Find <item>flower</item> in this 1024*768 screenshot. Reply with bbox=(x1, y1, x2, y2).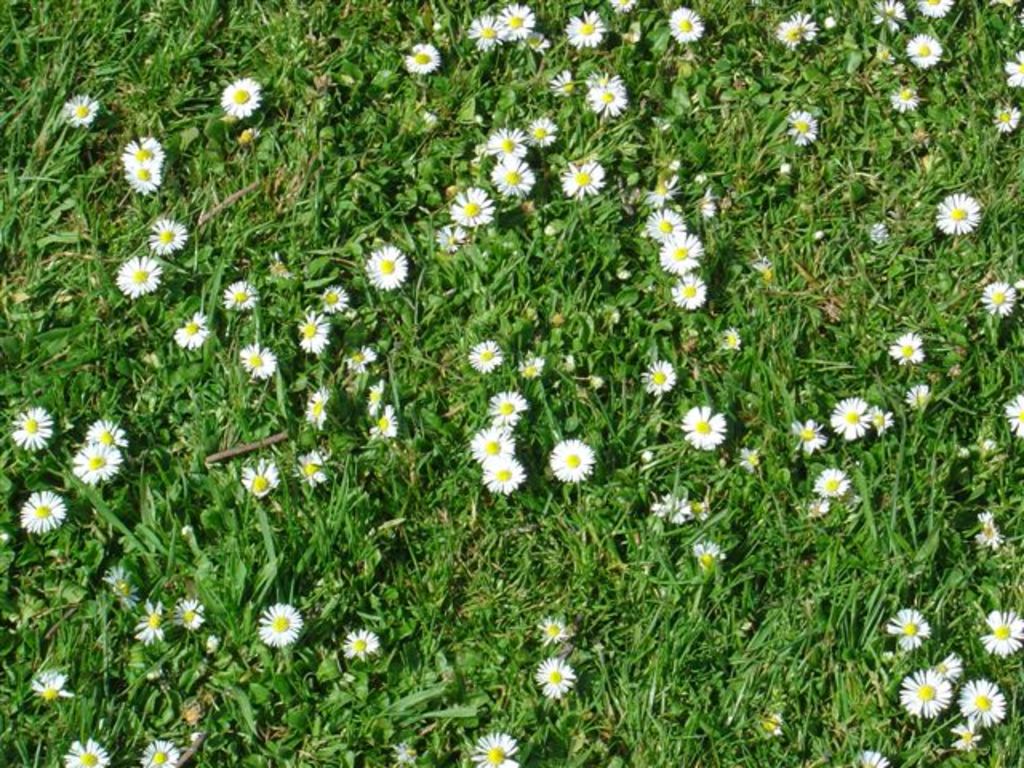
bbox=(538, 614, 573, 646).
